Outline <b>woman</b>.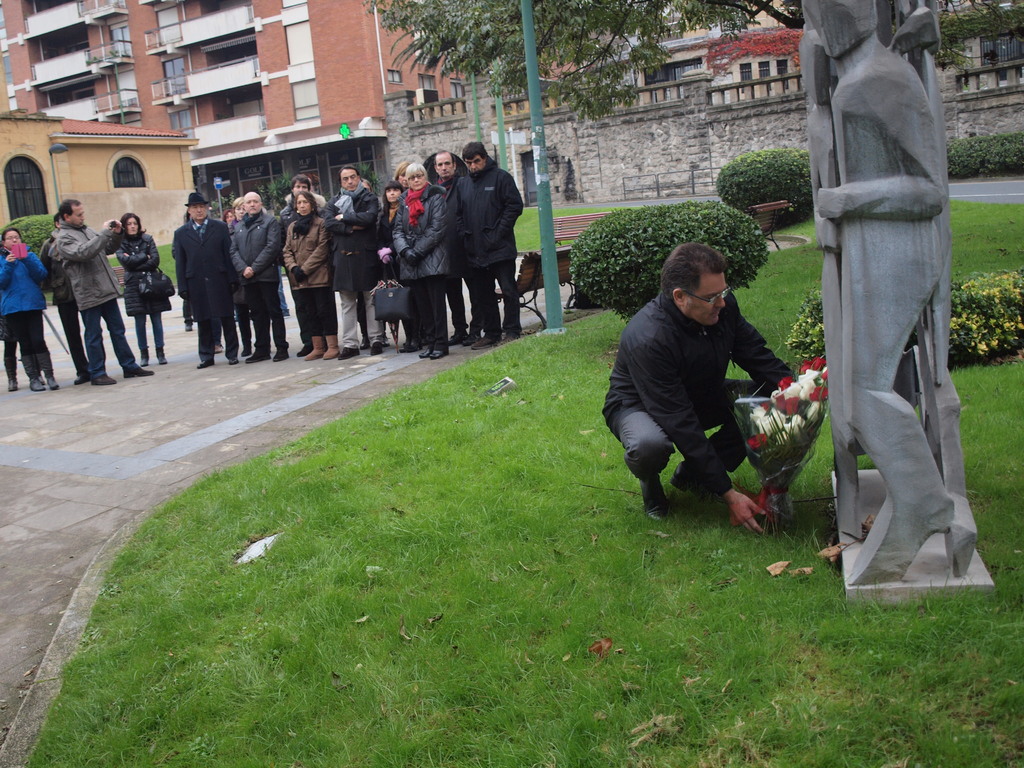
Outline: x1=113, y1=211, x2=166, y2=367.
